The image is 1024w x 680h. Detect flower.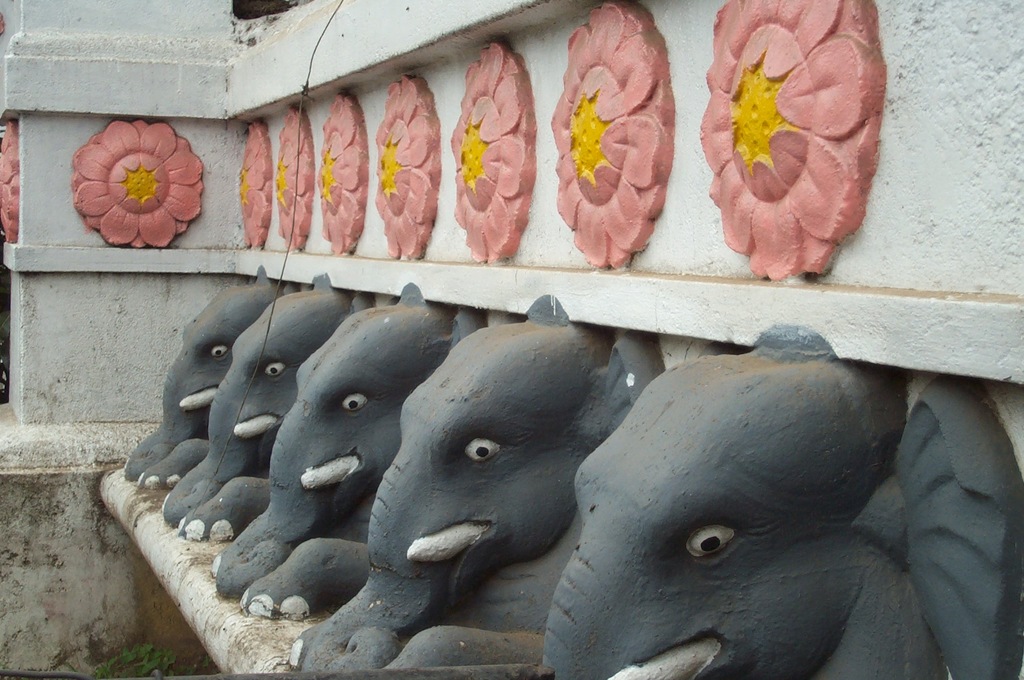
Detection: region(543, 1, 680, 272).
